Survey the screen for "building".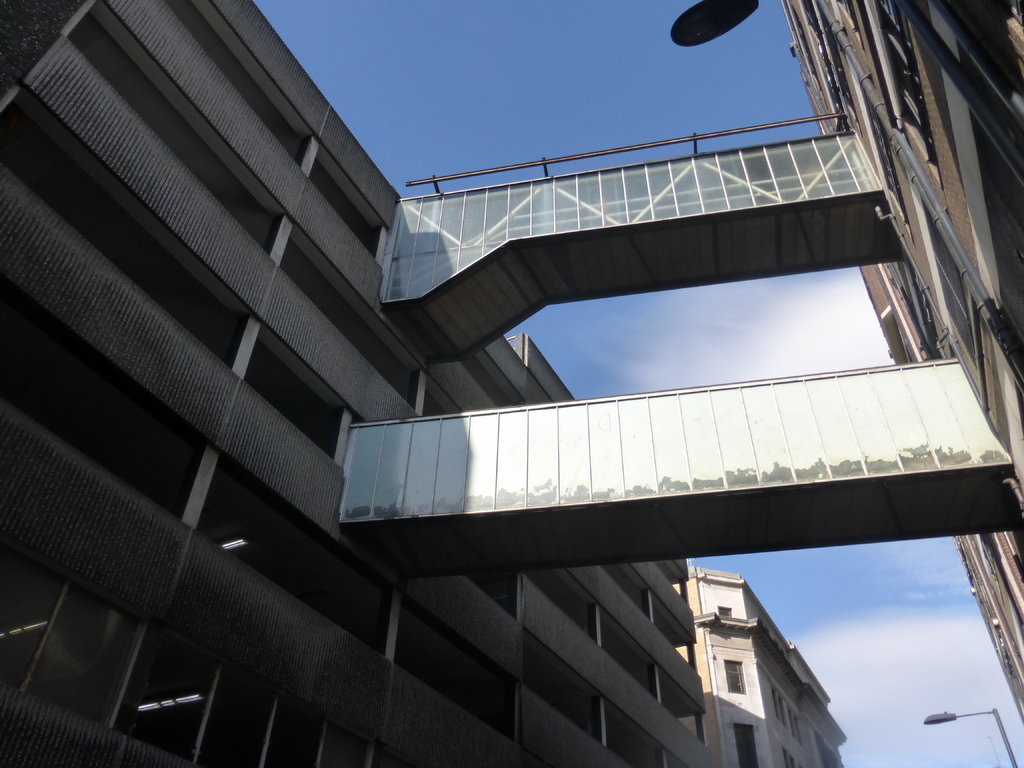
Survey found: [677, 565, 844, 767].
